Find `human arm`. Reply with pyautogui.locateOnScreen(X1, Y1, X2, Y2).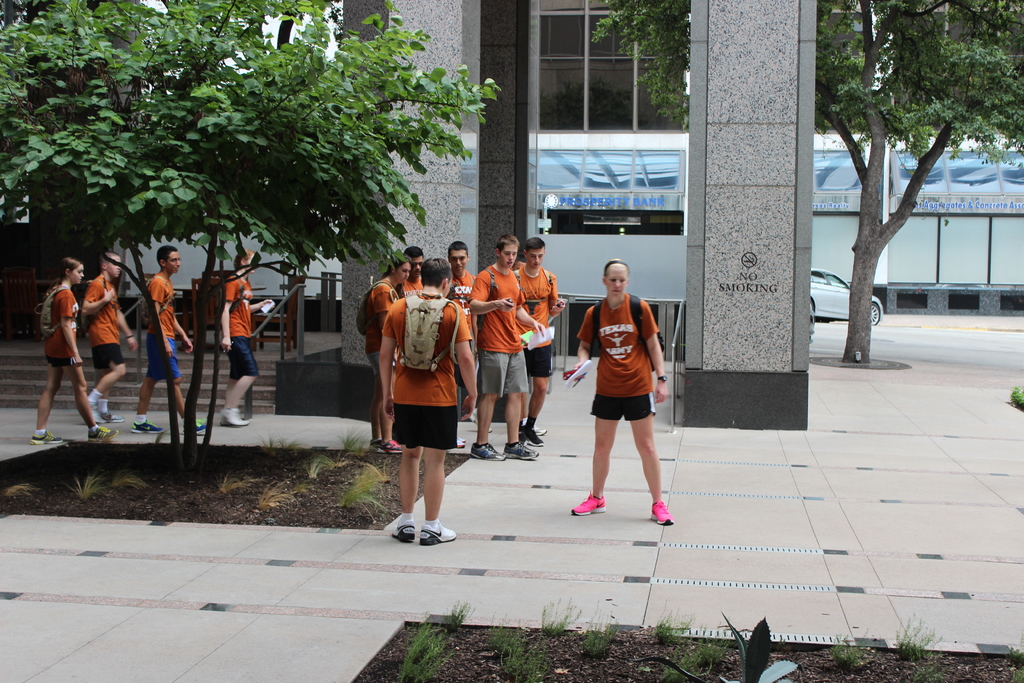
pyautogui.locateOnScreen(550, 279, 562, 322).
